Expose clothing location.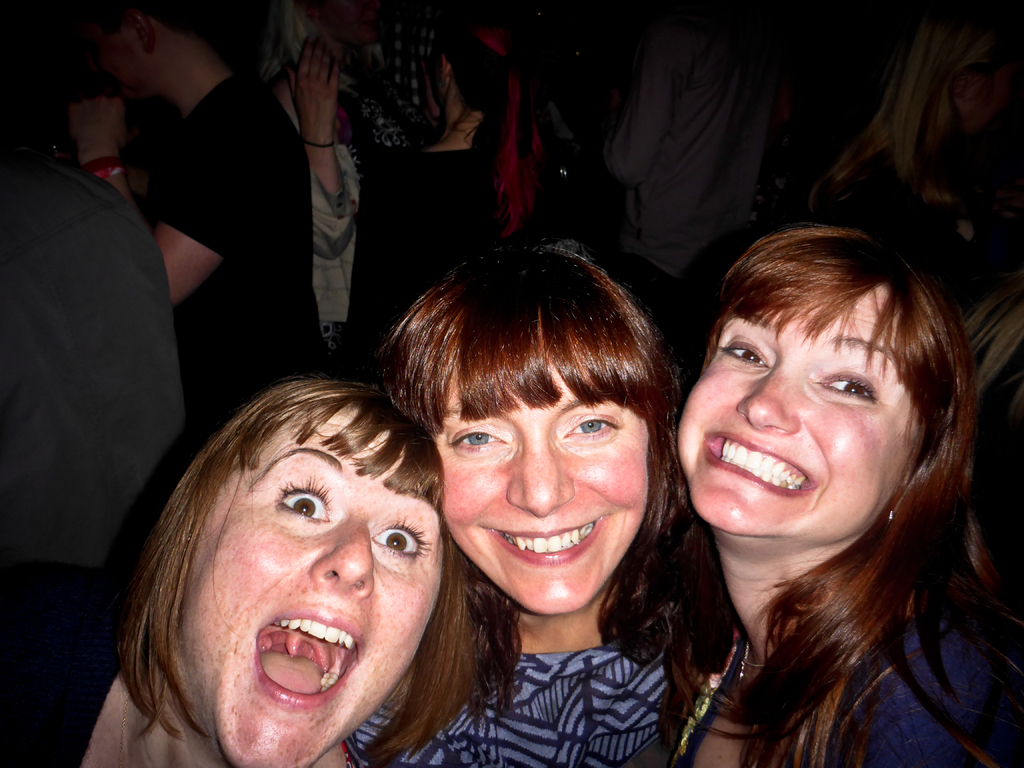
Exposed at <bbox>677, 588, 1023, 767</bbox>.
